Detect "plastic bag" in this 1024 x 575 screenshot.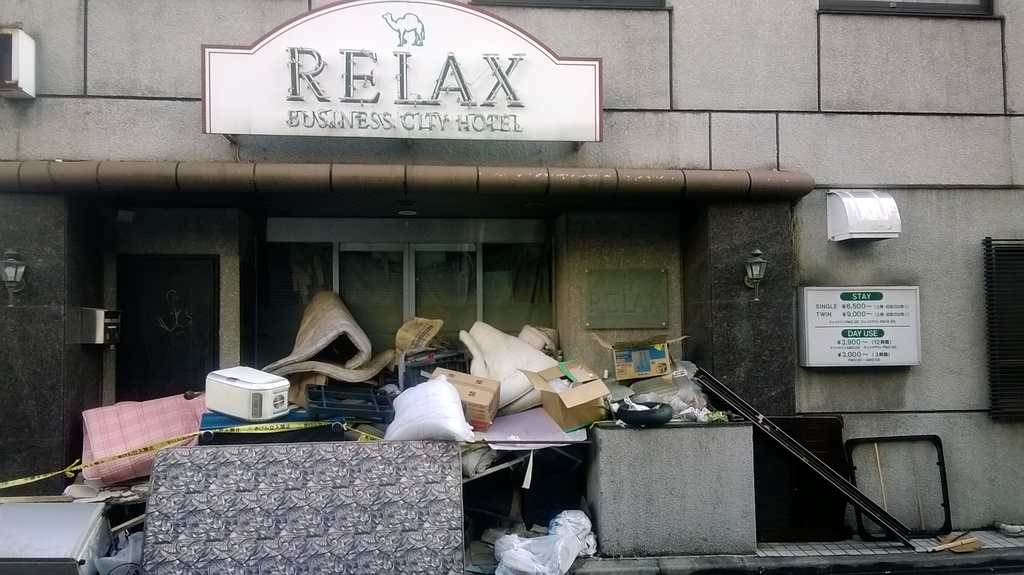
Detection: crop(625, 396, 650, 409).
